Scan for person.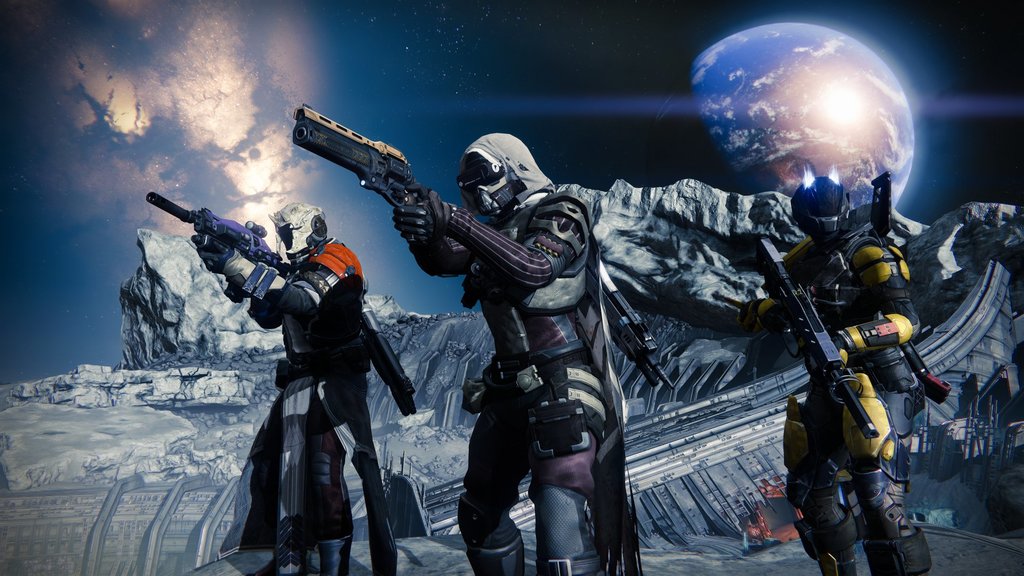
Scan result: (left=381, top=129, right=632, bottom=575).
